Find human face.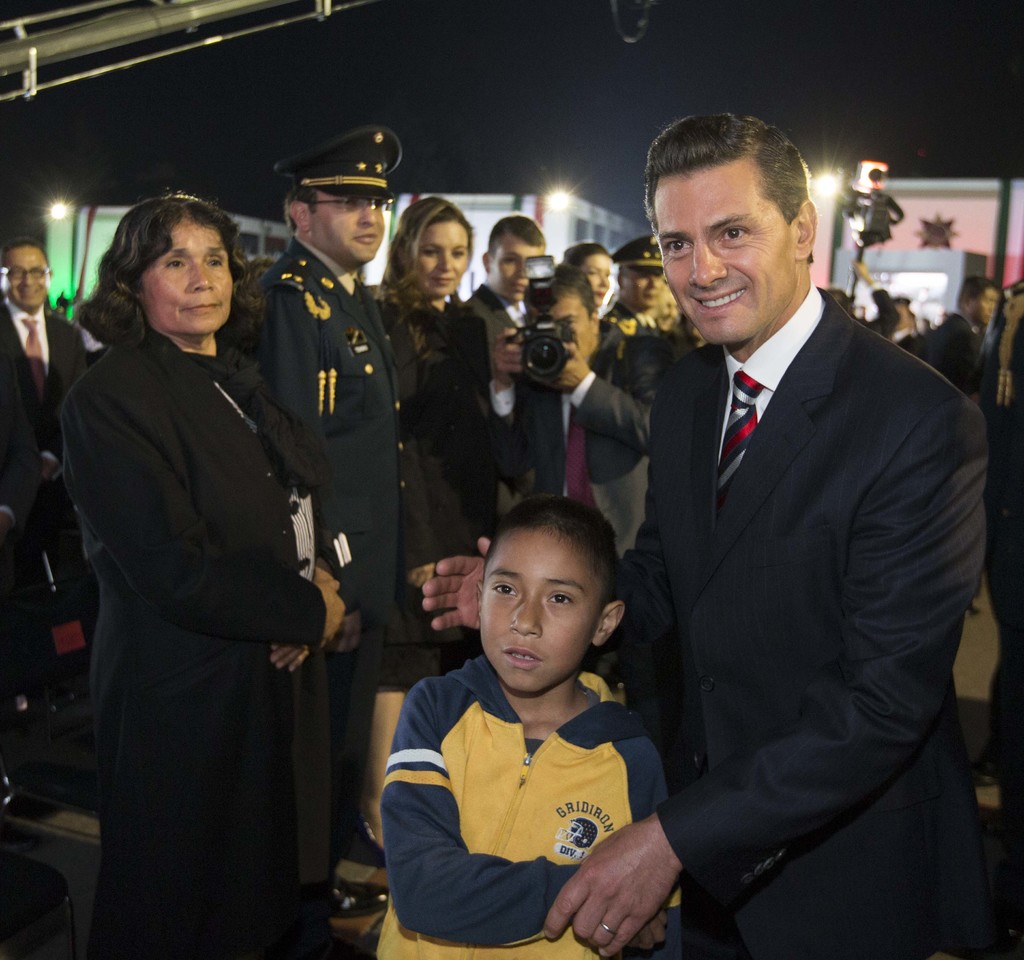
<bbox>143, 218, 232, 338</bbox>.
